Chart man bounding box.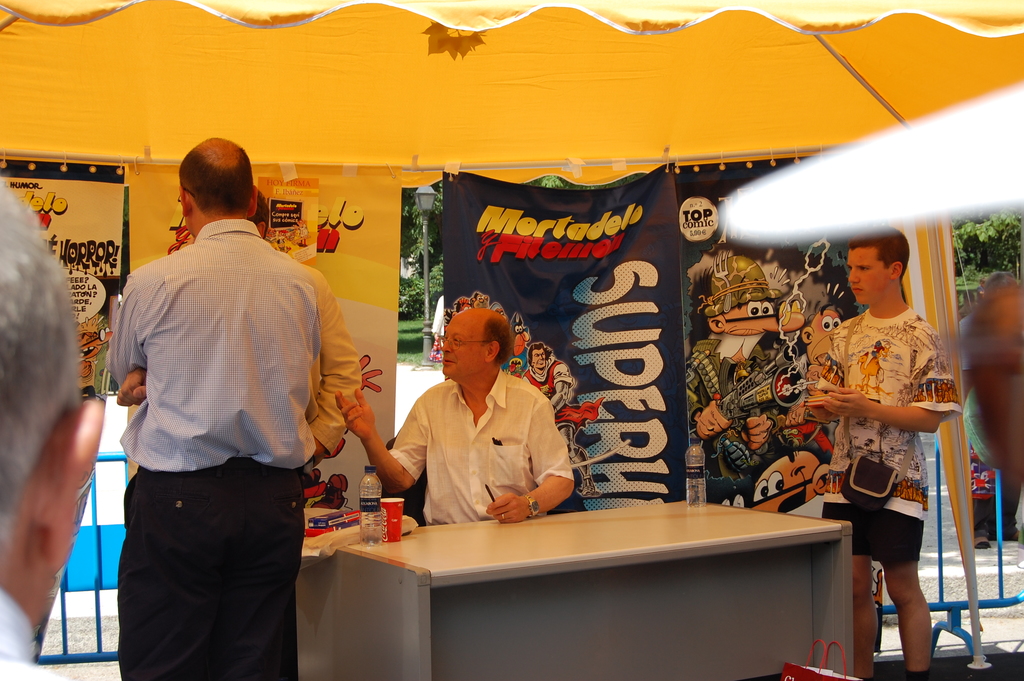
Charted: [805, 220, 963, 680].
